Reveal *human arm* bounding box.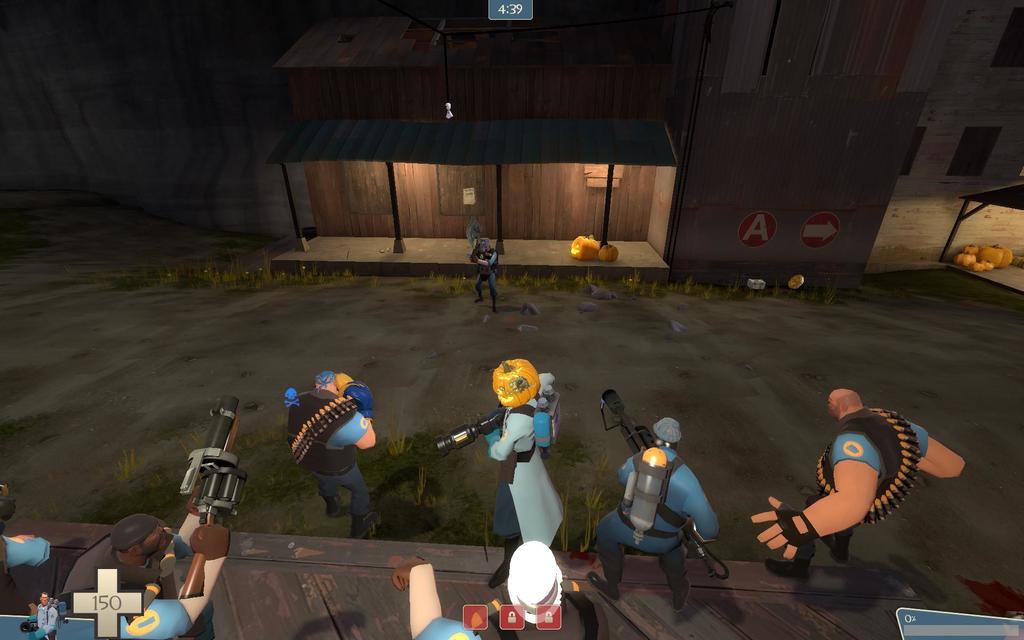
Revealed: {"left": 907, "top": 411, "right": 964, "bottom": 479}.
